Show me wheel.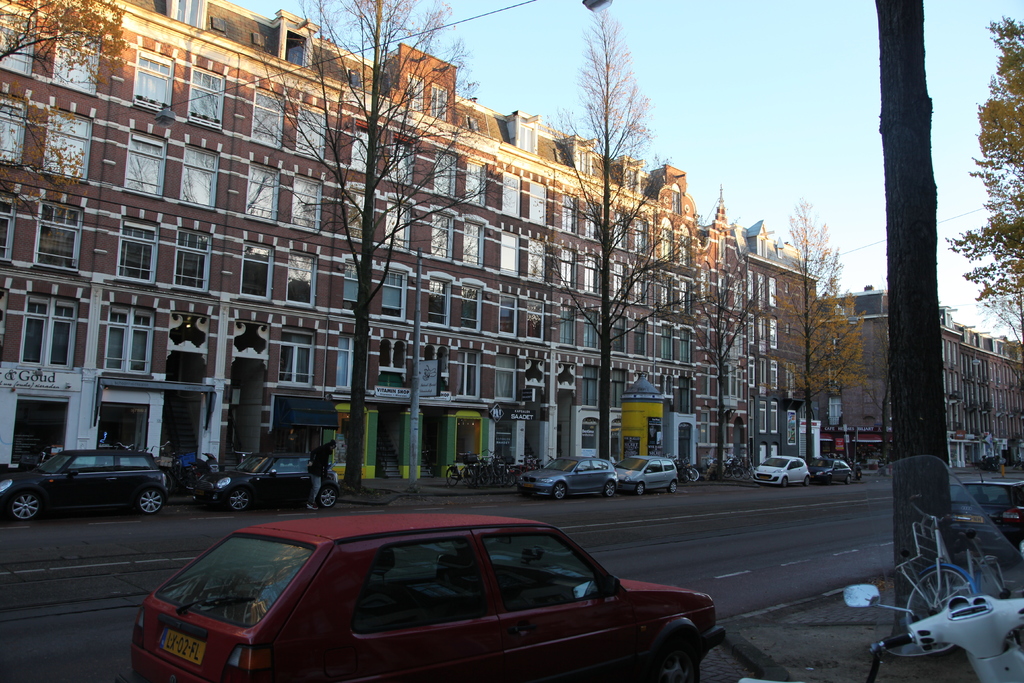
wheel is here: [x1=845, y1=477, x2=850, y2=486].
